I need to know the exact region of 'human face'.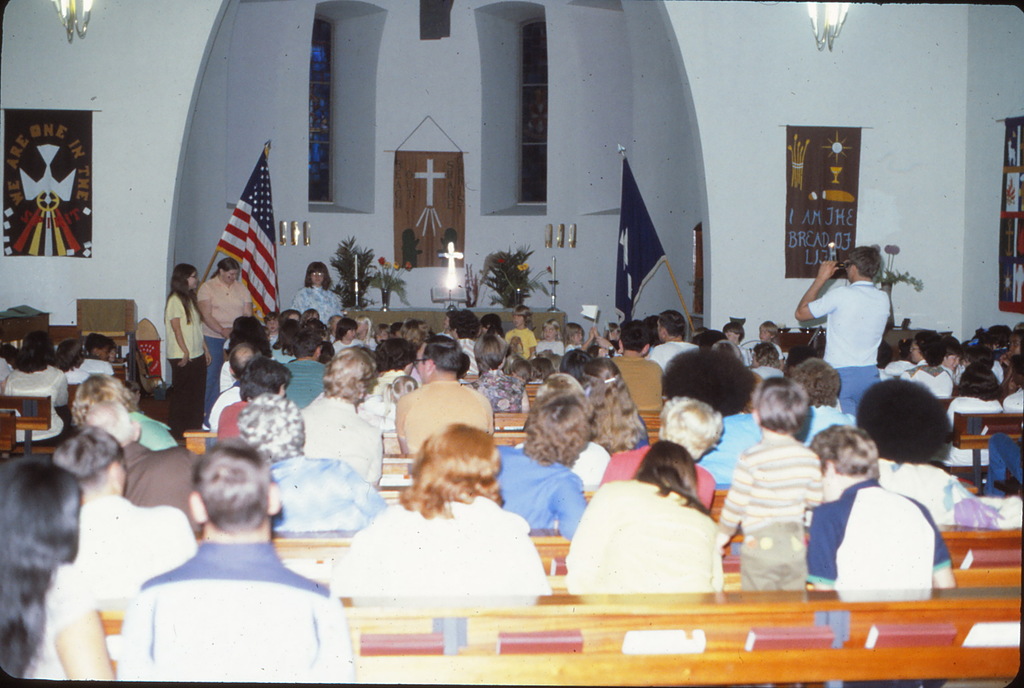
Region: box=[909, 341, 918, 361].
